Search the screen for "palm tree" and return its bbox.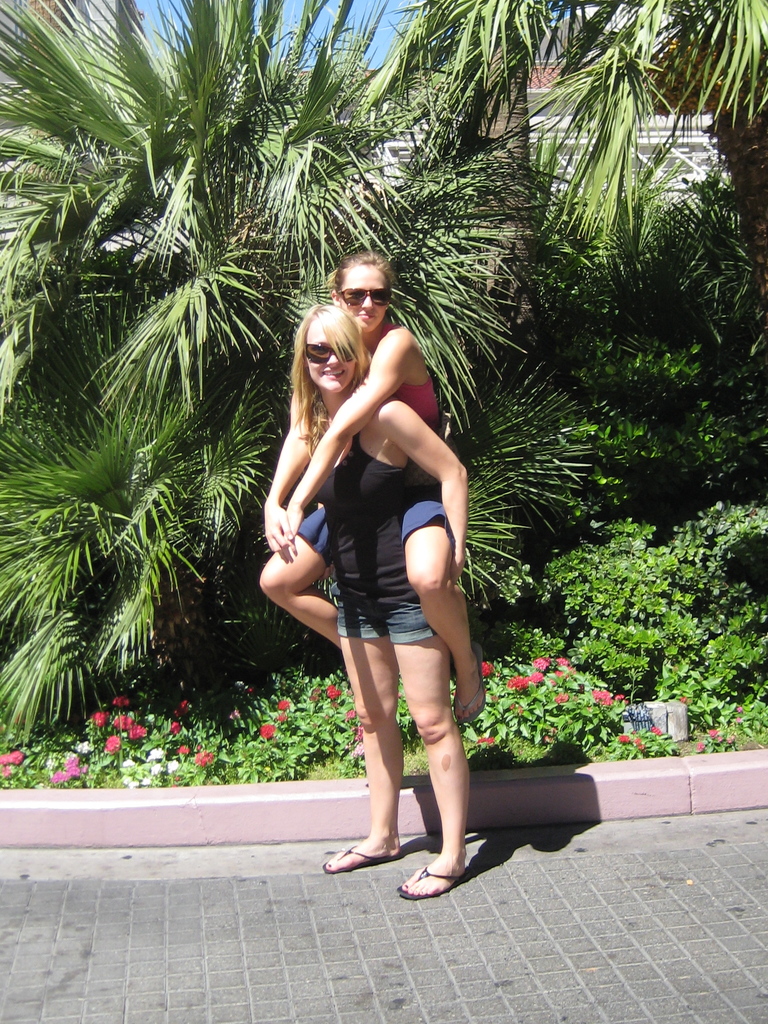
Found: region(0, 0, 565, 756).
